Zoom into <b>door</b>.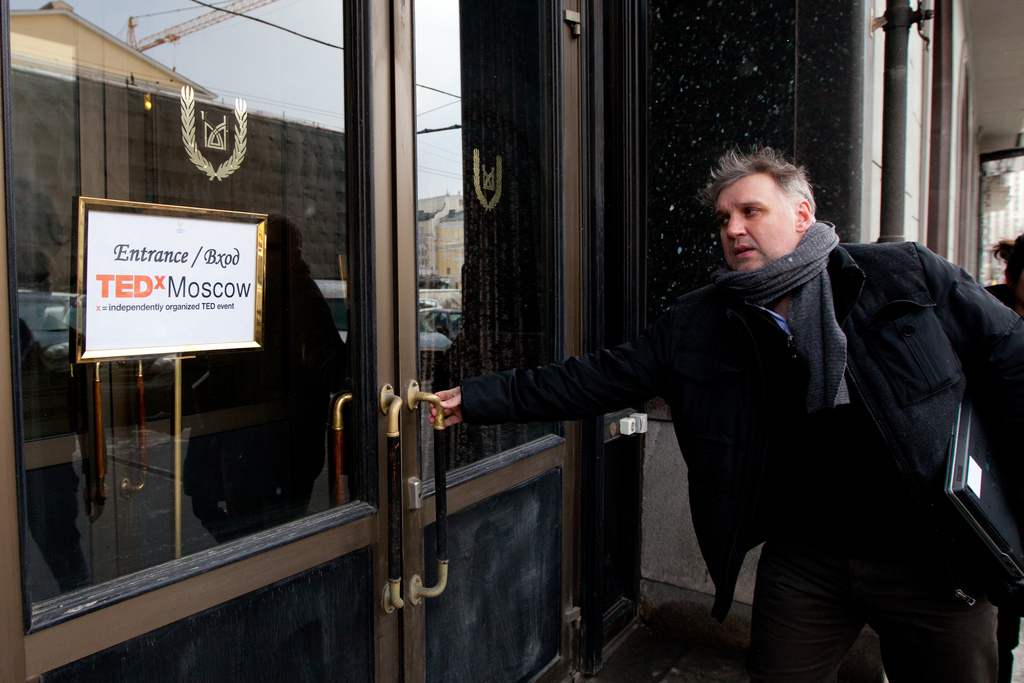
Zoom target: detection(2, 0, 394, 682).
